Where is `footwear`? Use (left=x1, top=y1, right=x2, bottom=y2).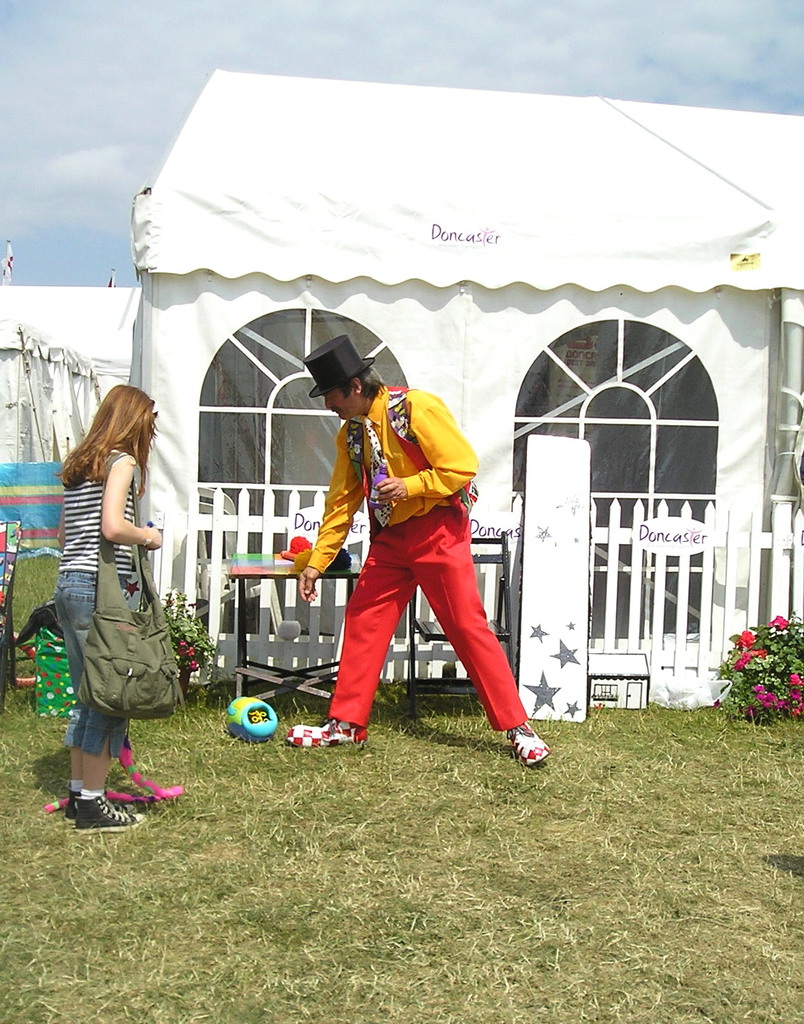
(left=495, top=720, right=559, bottom=765).
